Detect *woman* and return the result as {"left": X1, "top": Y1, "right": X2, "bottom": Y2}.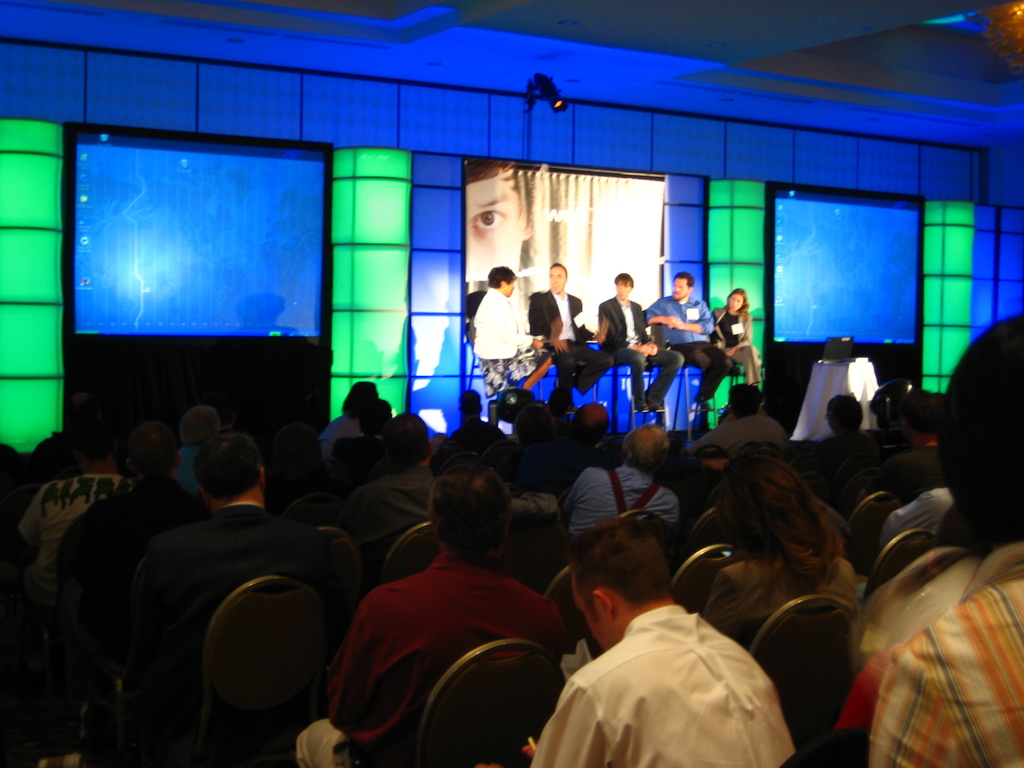
{"left": 22, "top": 420, "right": 144, "bottom": 664}.
